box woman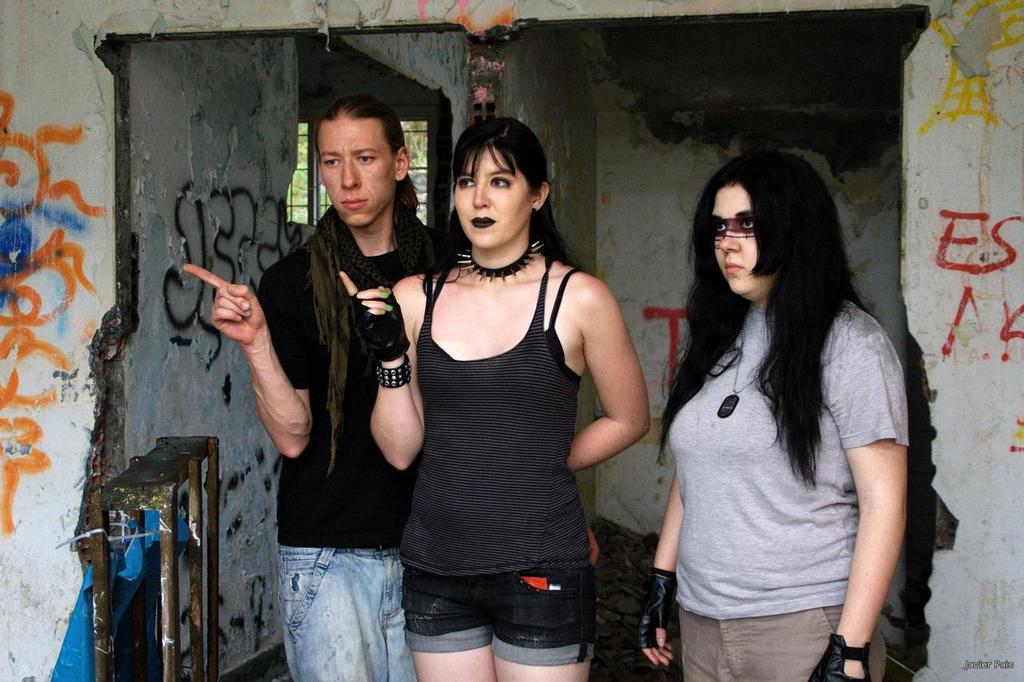
[left=370, top=111, right=645, bottom=676]
